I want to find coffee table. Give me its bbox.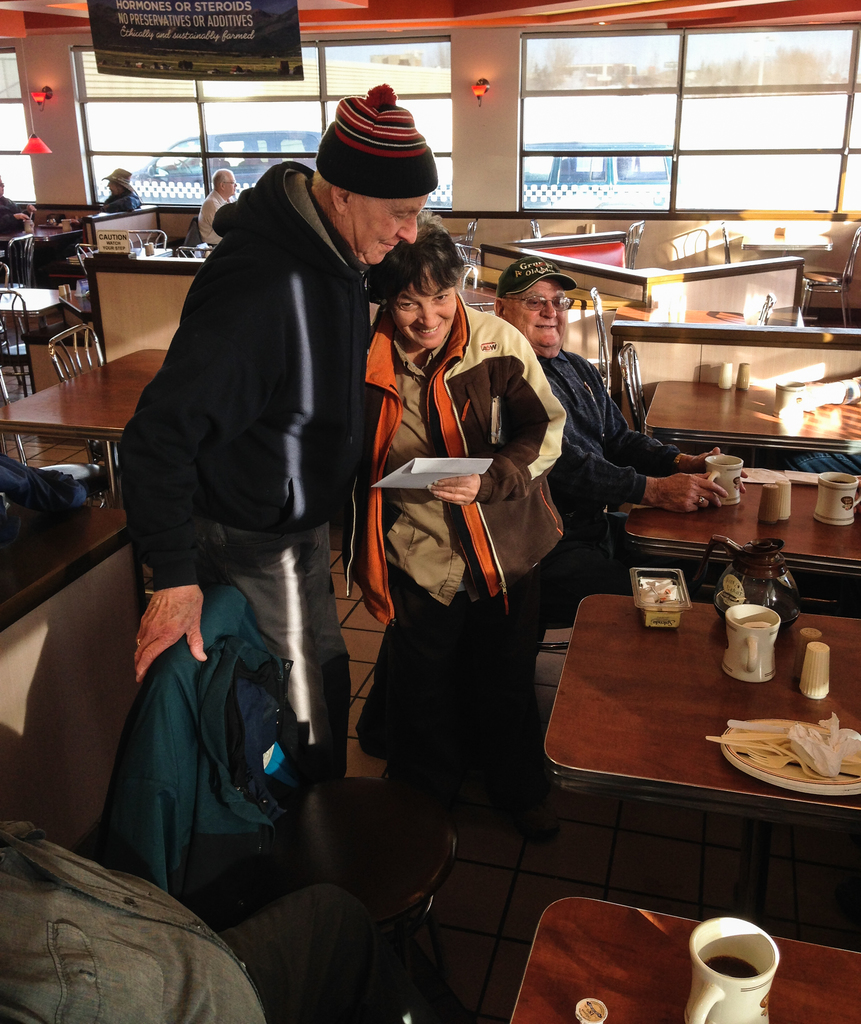
pyautogui.locateOnScreen(643, 378, 860, 475).
